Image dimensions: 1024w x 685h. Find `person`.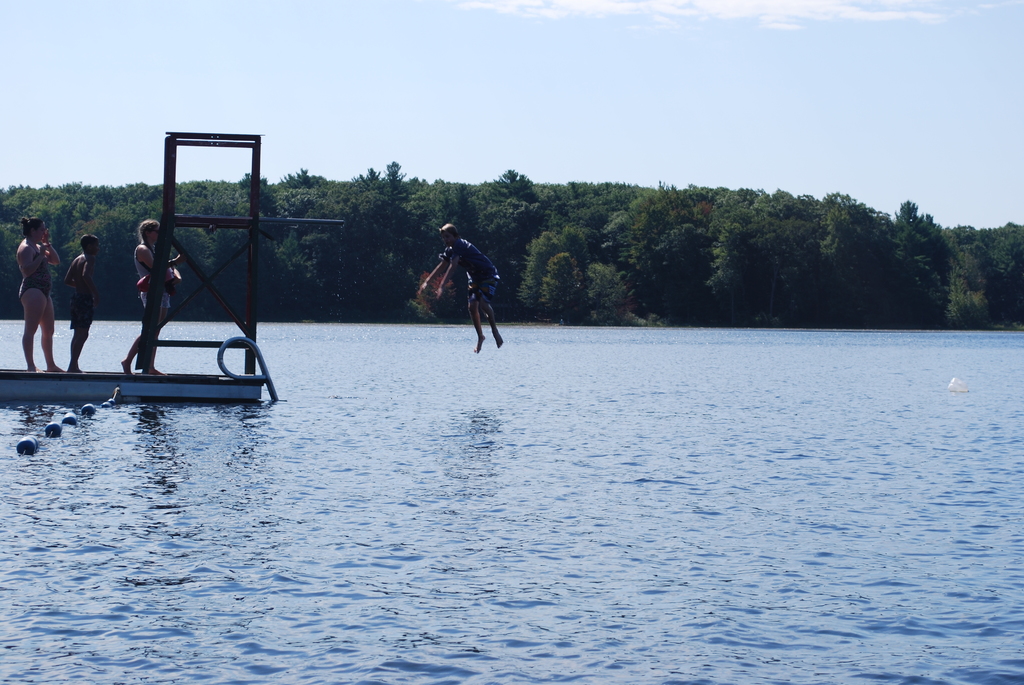
rect(16, 215, 63, 372).
